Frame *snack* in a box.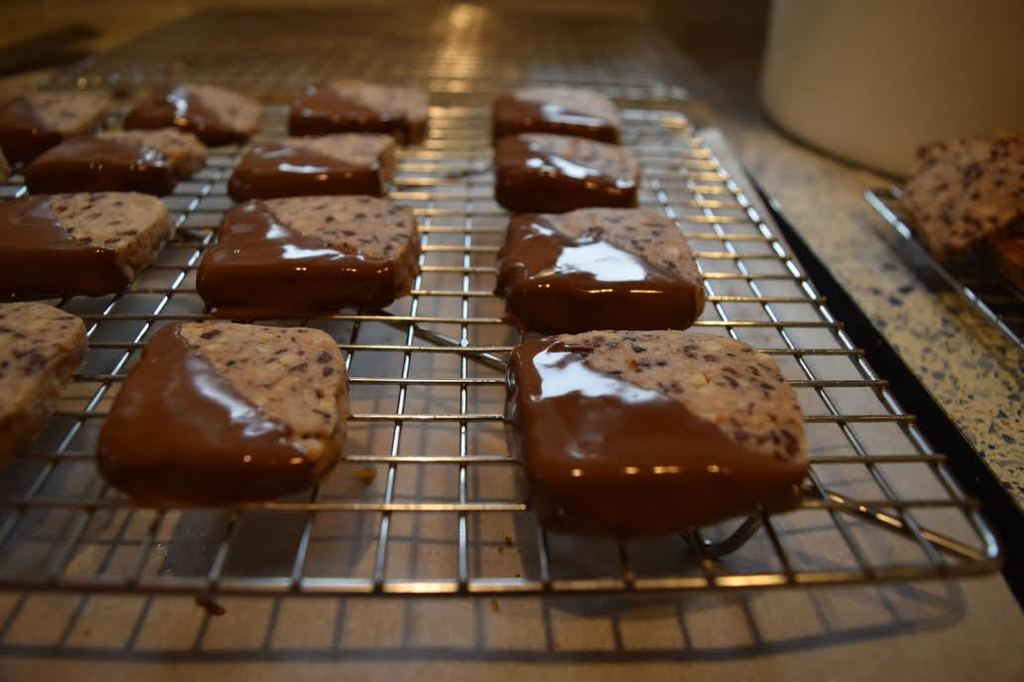
<bbox>495, 204, 711, 328</bbox>.
